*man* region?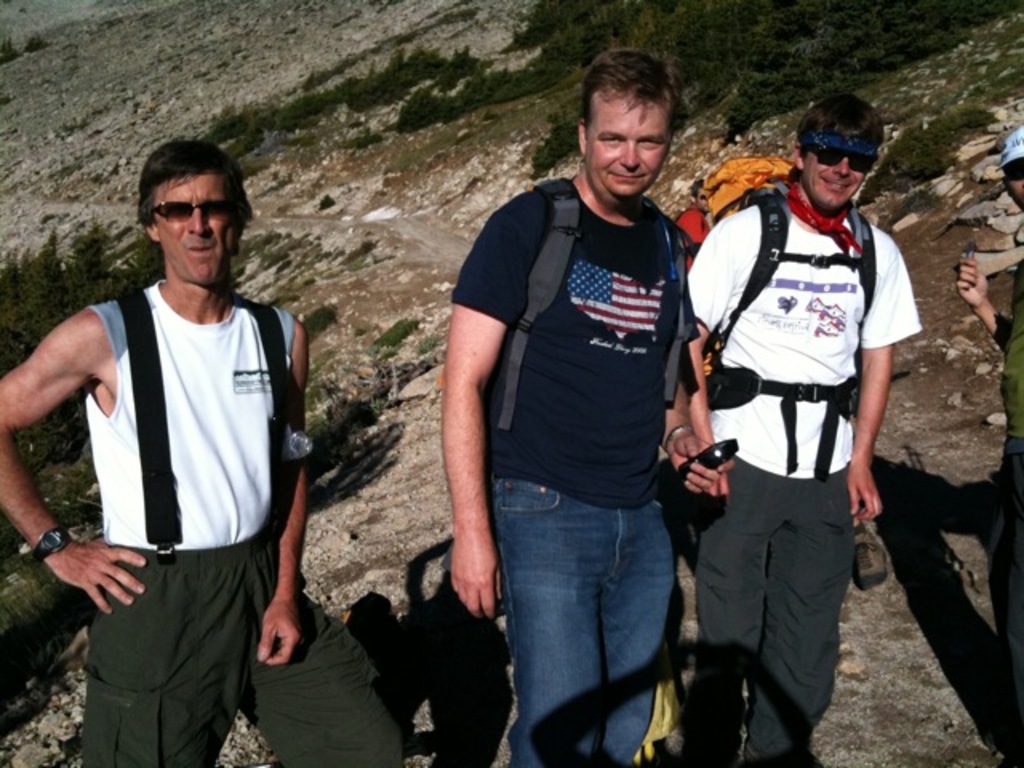
{"x1": 683, "y1": 93, "x2": 925, "y2": 766}
